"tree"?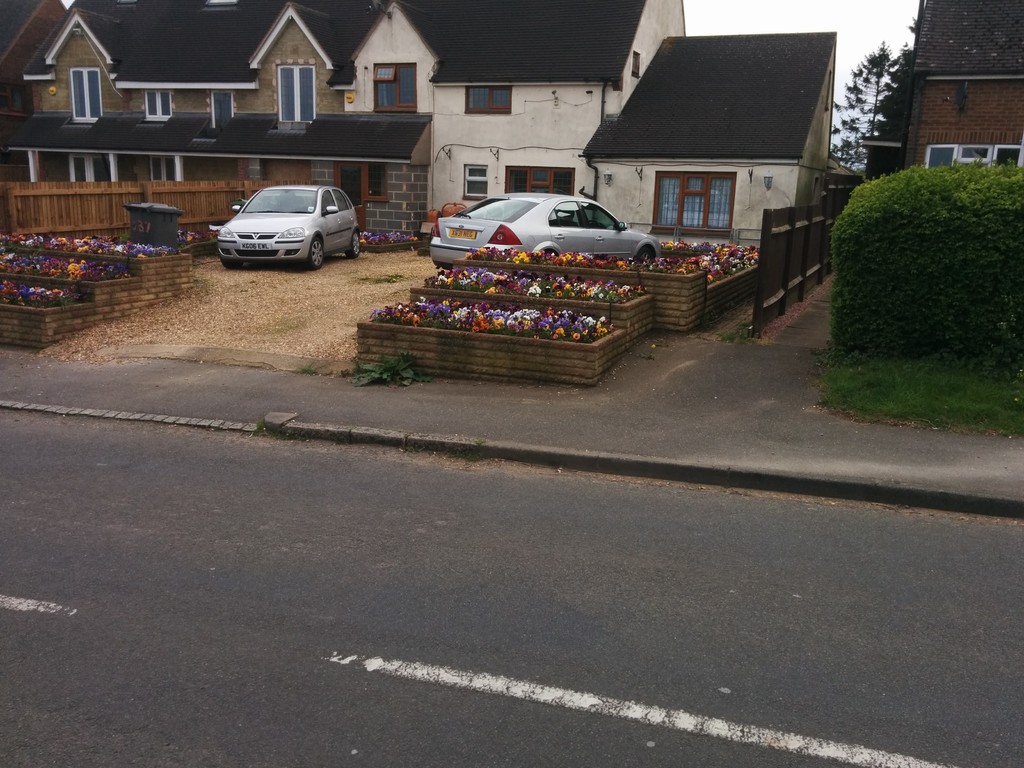
829, 41, 895, 177
